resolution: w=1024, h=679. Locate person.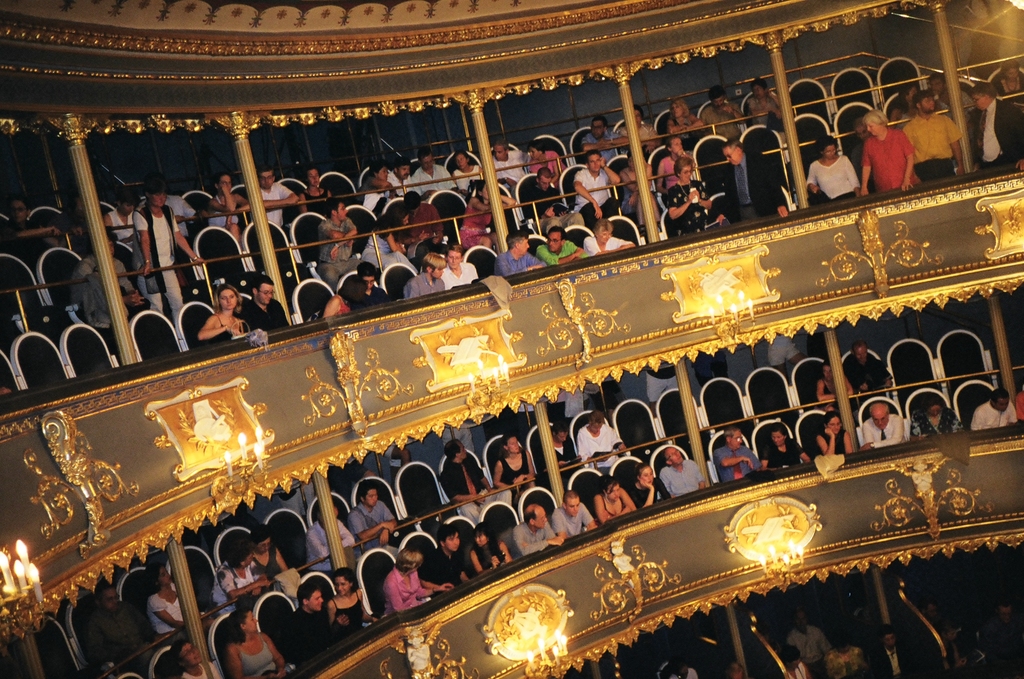
x1=324 y1=567 x2=378 y2=641.
